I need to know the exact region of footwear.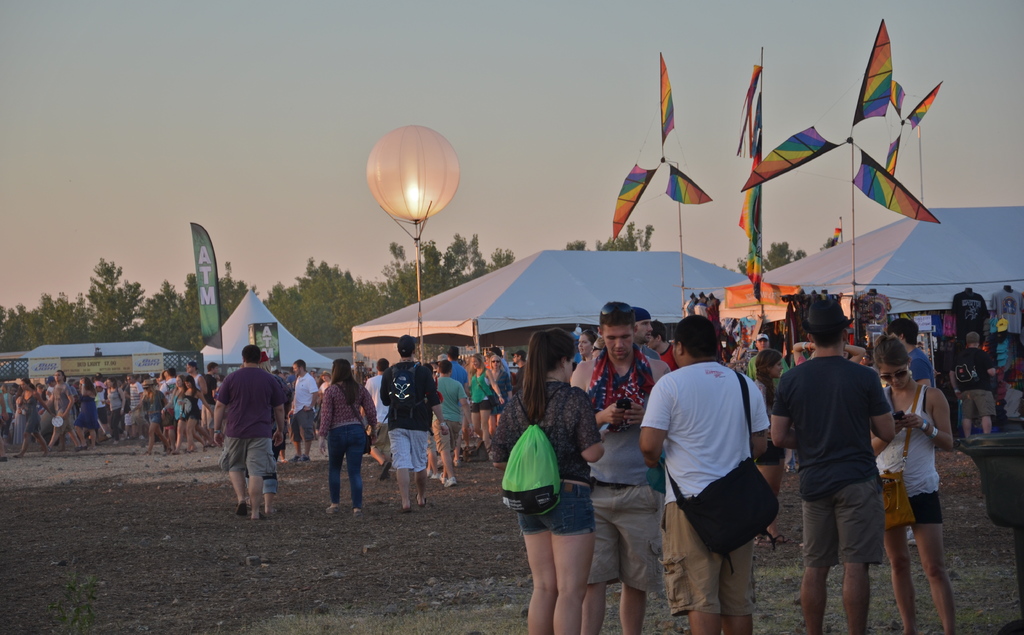
Region: (x1=451, y1=458, x2=462, y2=468).
